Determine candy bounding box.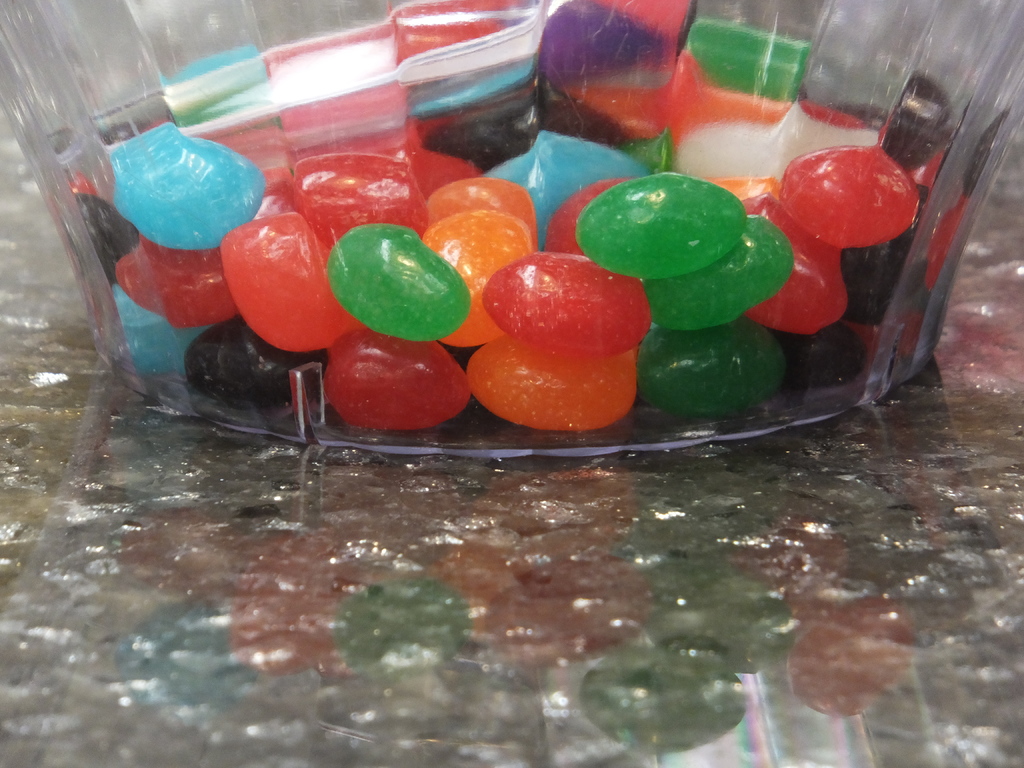
Determined: x1=42 y1=0 x2=991 y2=429.
